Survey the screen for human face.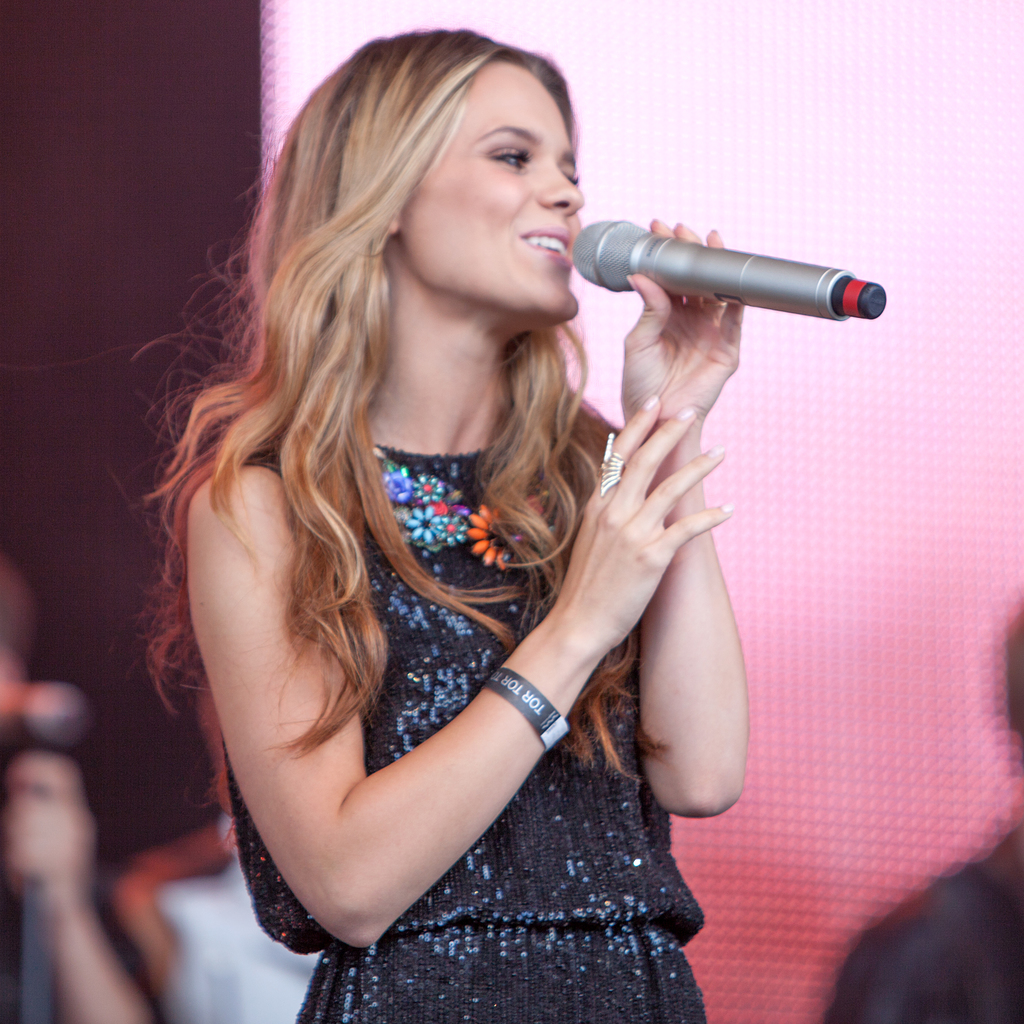
Survey found: pyautogui.locateOnScreen(397, 62, 580, 335).
